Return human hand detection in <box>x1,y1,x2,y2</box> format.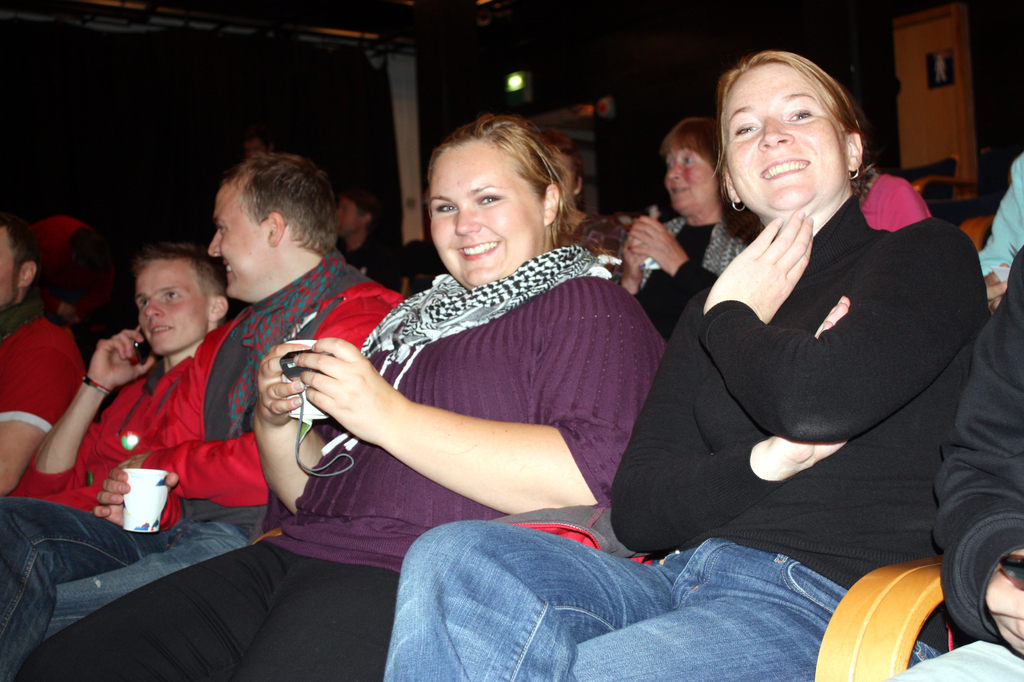
<box>621,232,649,279</box>.
